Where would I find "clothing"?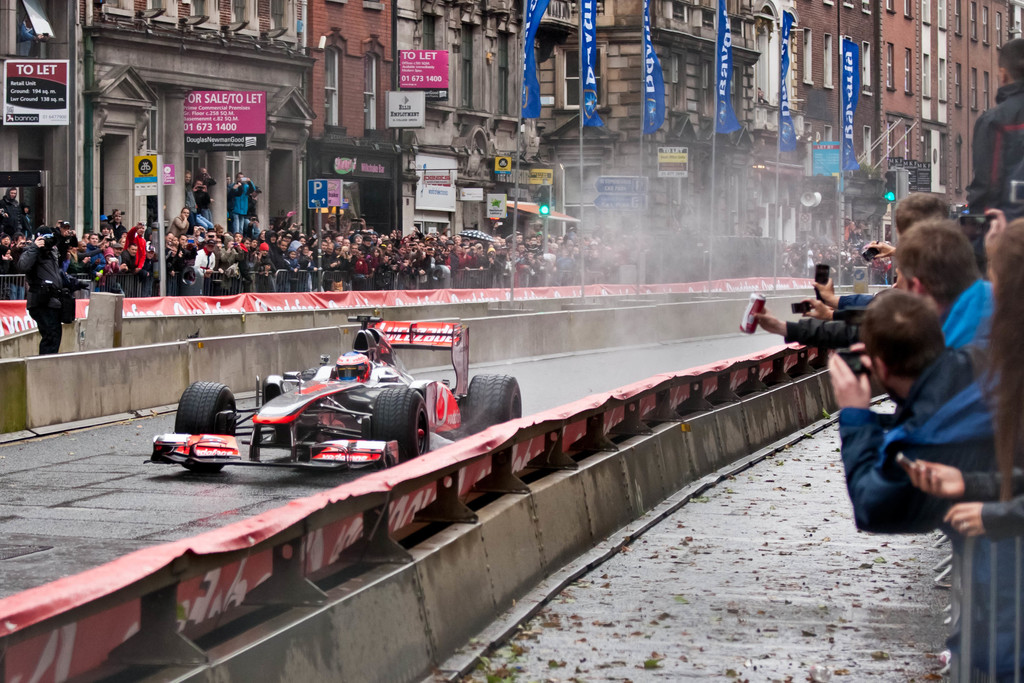
At bbox(963, 81, 1023, 218).
